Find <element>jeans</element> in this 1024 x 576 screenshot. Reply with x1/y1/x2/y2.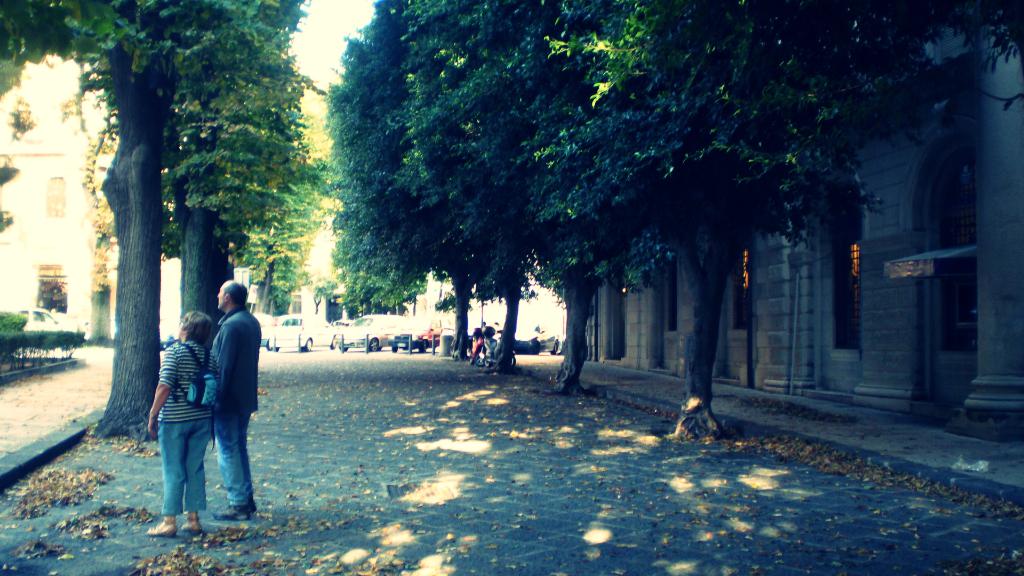
216/413/249/509.
